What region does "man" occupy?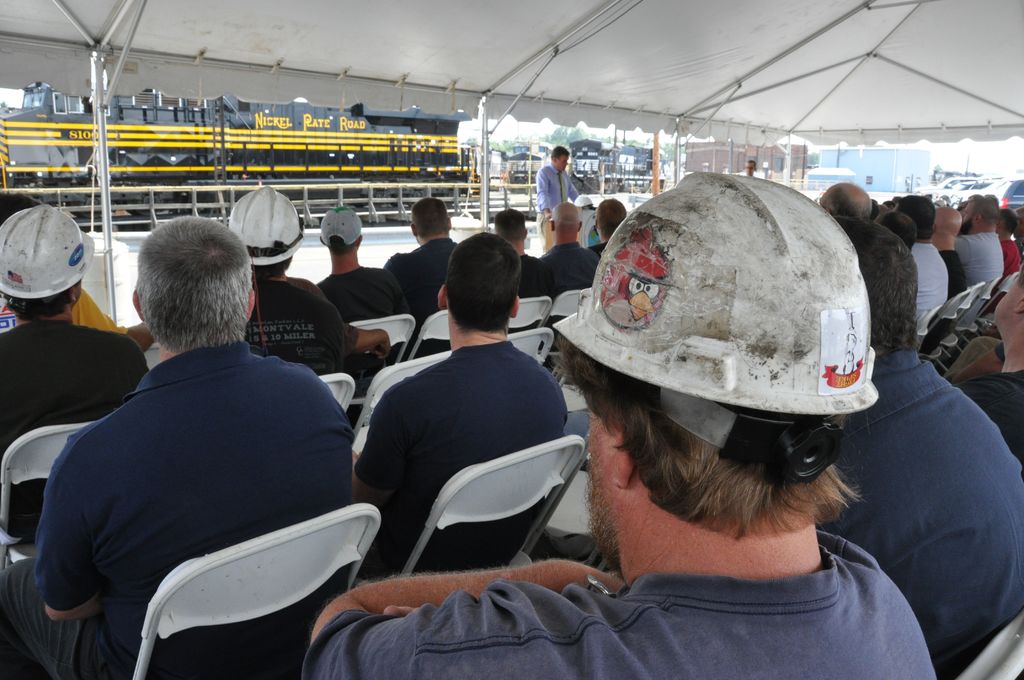
box(532, 204, 610, 329).
